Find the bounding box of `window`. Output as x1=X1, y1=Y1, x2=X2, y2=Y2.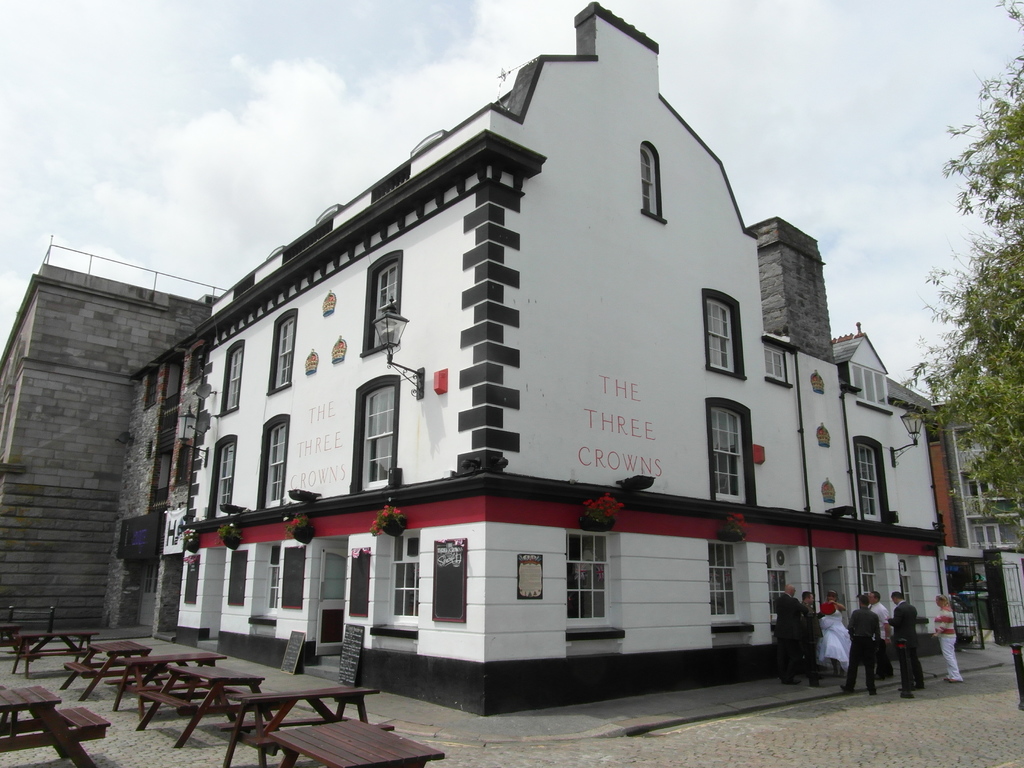
x1=764, y1=339, x2=794, y2=390.
